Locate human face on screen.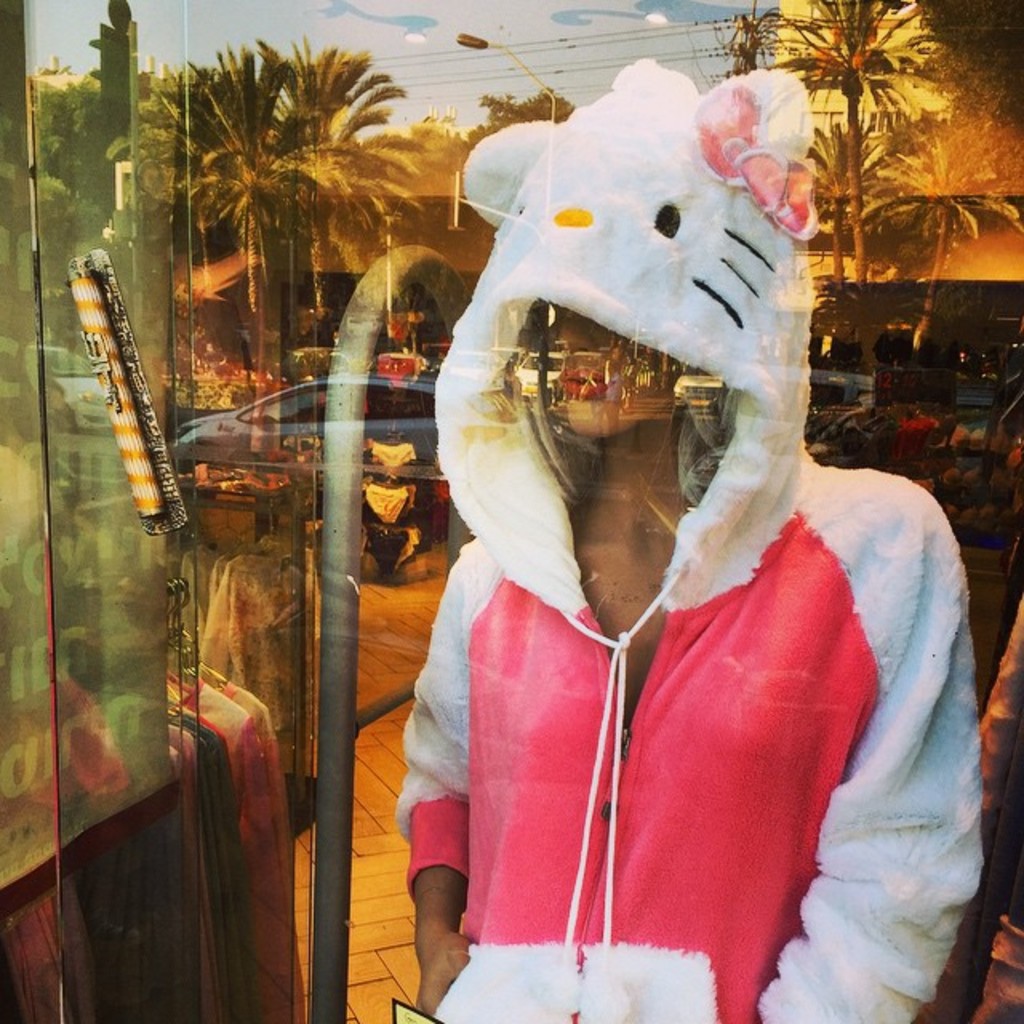
On screen at left=546, top=307, right=669, bottom=438.
